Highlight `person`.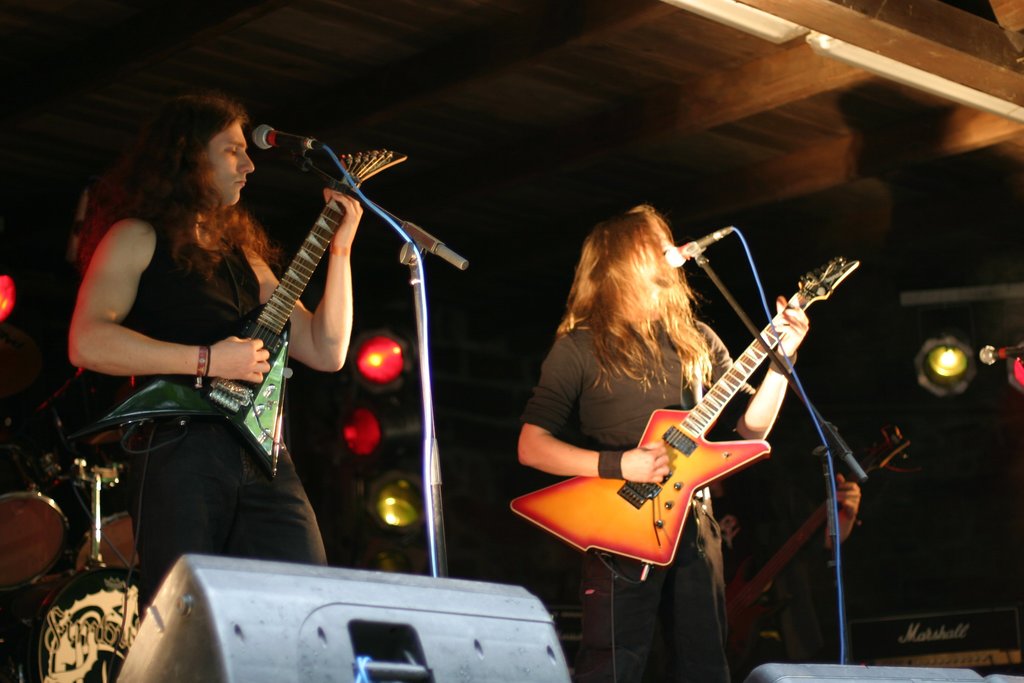
Highlighted region: {"x1": 108, "y1": 77, "x2": 387, "y2": 570}.
